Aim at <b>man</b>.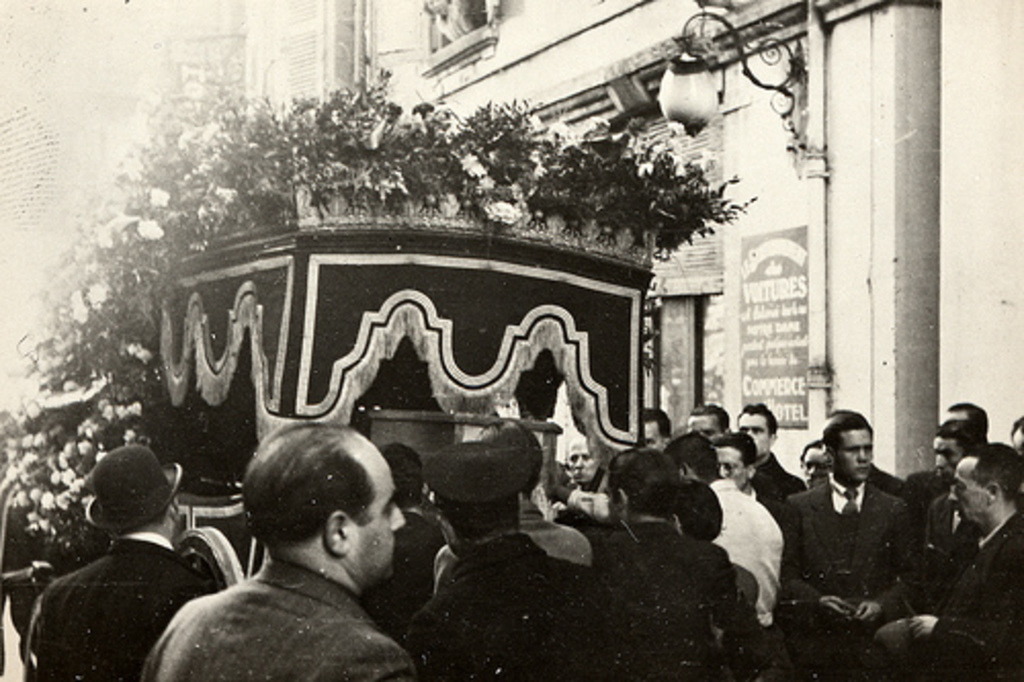
Aimed at (659,432,782,680).
